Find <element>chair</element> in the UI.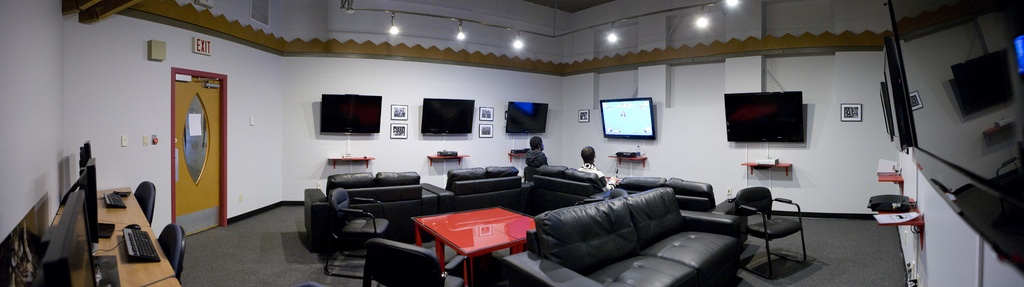
UI element at <box>731,170,812,261</box>.
